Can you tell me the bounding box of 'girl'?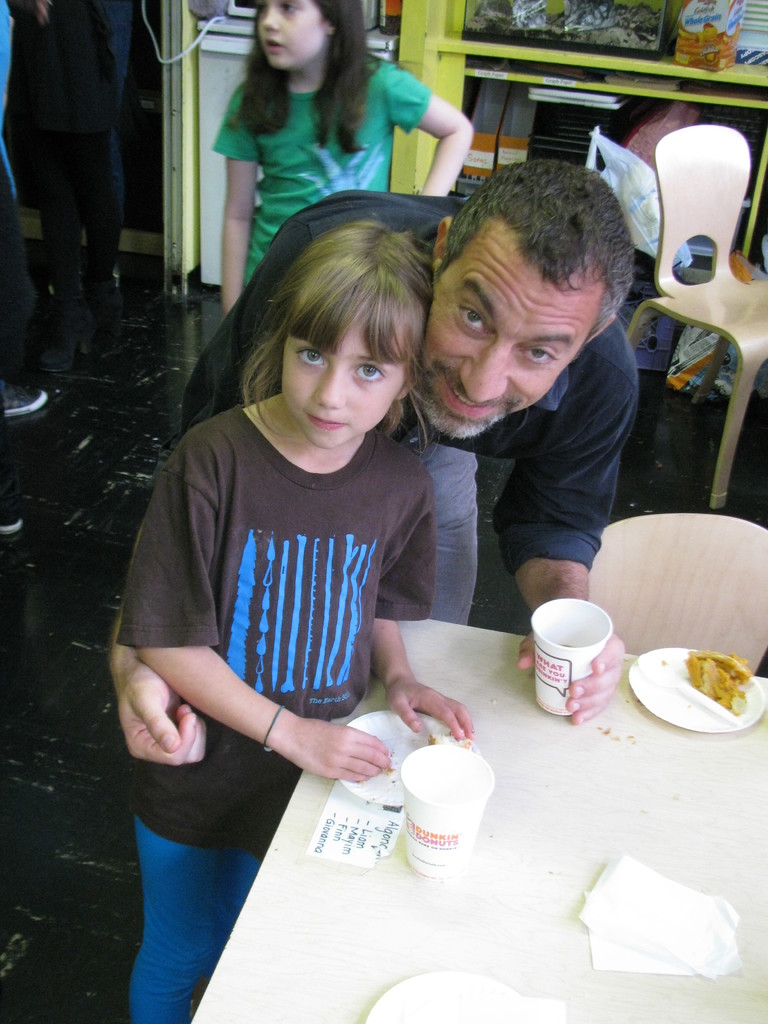
bbox=[223, 0, 475, 321].
